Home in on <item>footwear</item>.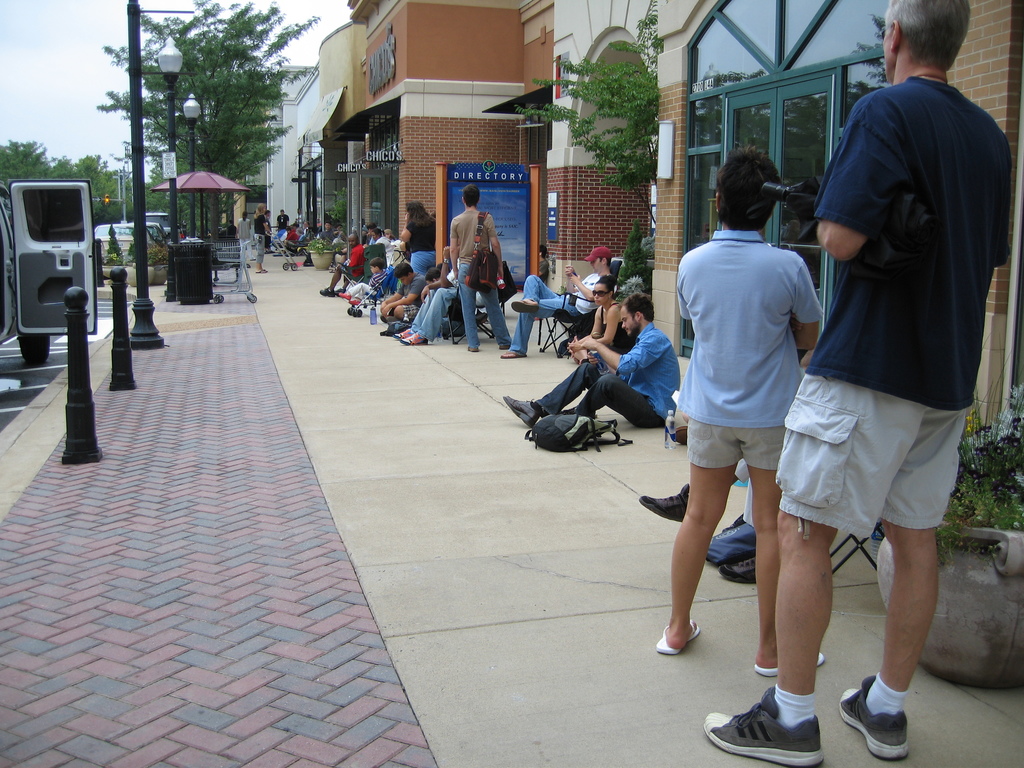
Homed in at crop(702, 684, 825, 767).
